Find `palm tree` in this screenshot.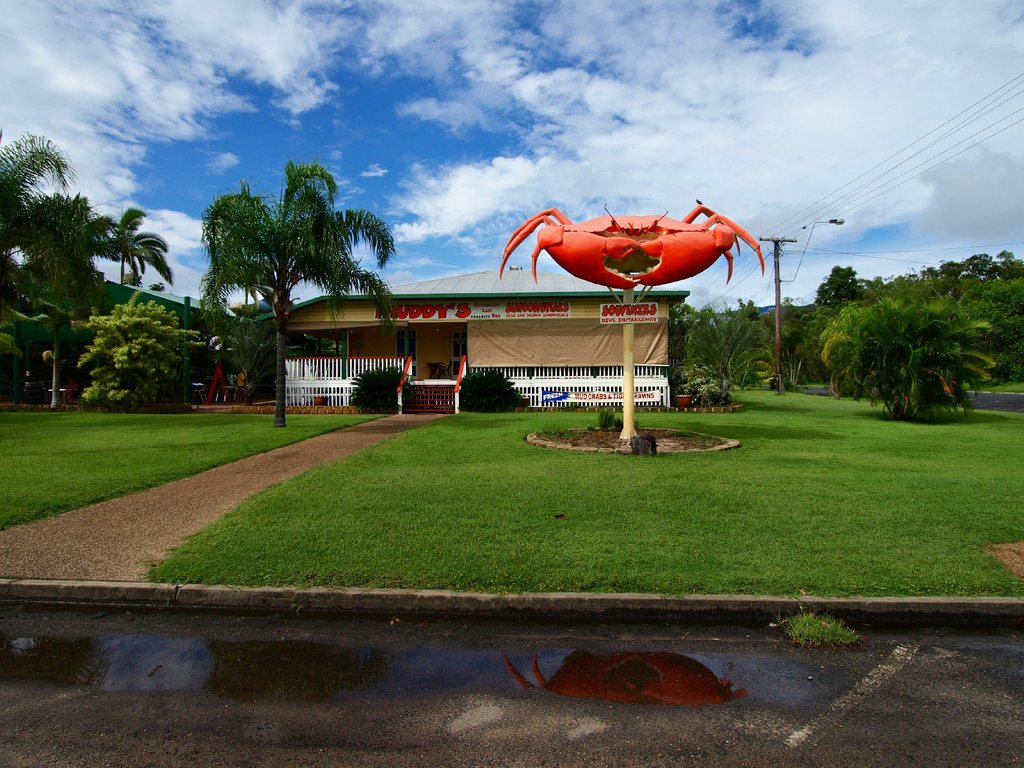
The bounding box for `palm tree` is region(0, 145, 52, 282).
